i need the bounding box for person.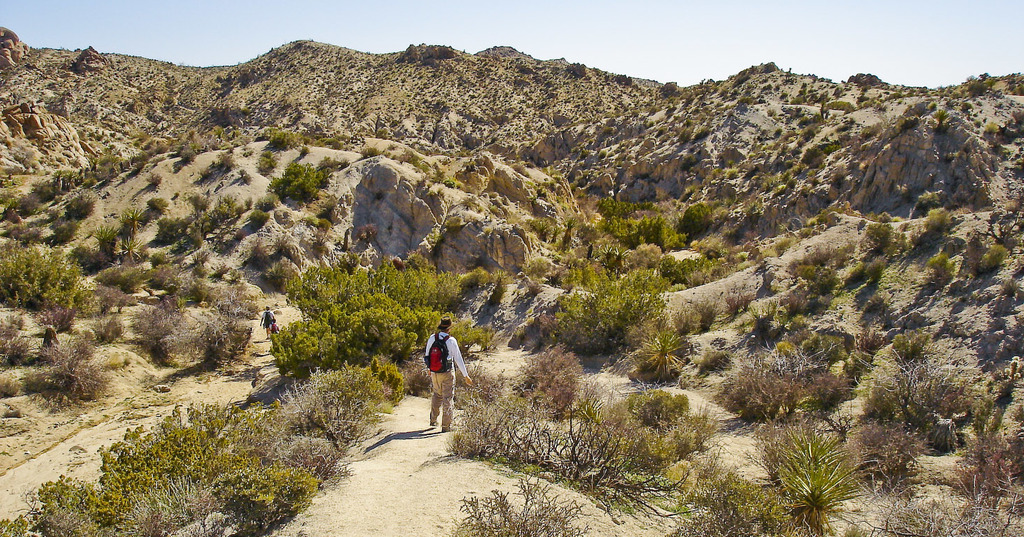
Here it is: [left=422, top=322, right=463, bottom=429].
